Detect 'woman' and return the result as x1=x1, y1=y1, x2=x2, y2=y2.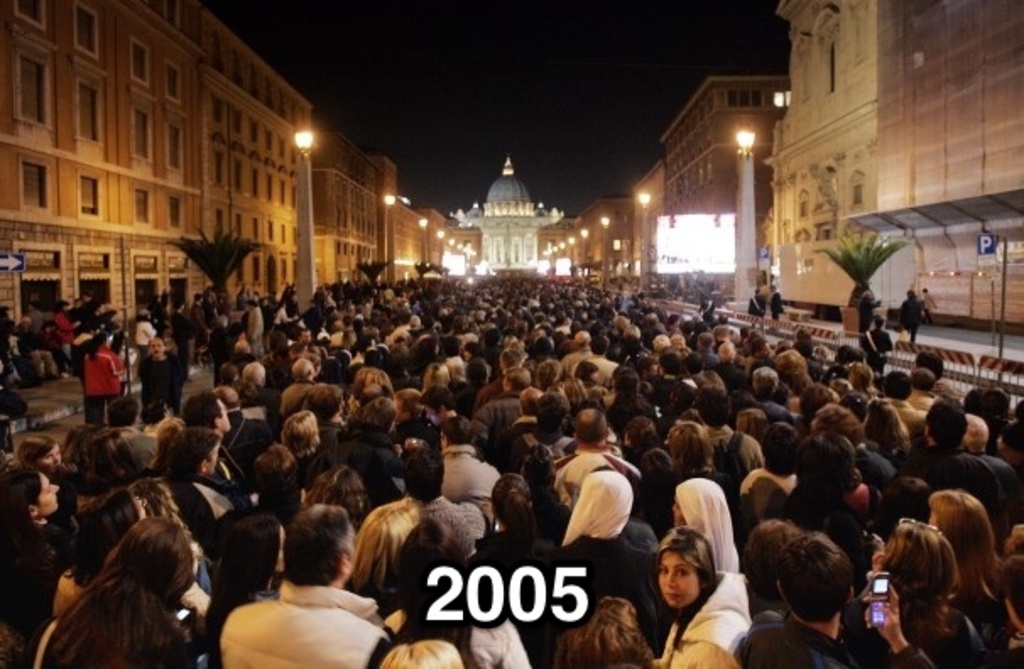
x1=380, y1=640, x2=460, y2=667.
